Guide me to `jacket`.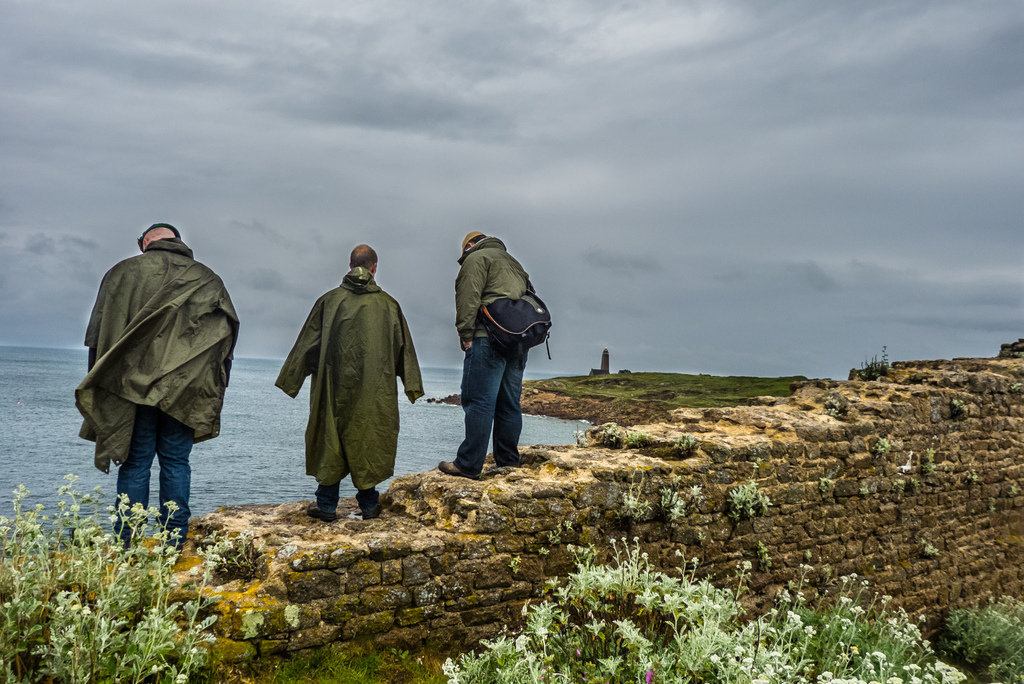
Guidance: {"left": 270, "top": 274, "right": 426, "bottom": 489}.
